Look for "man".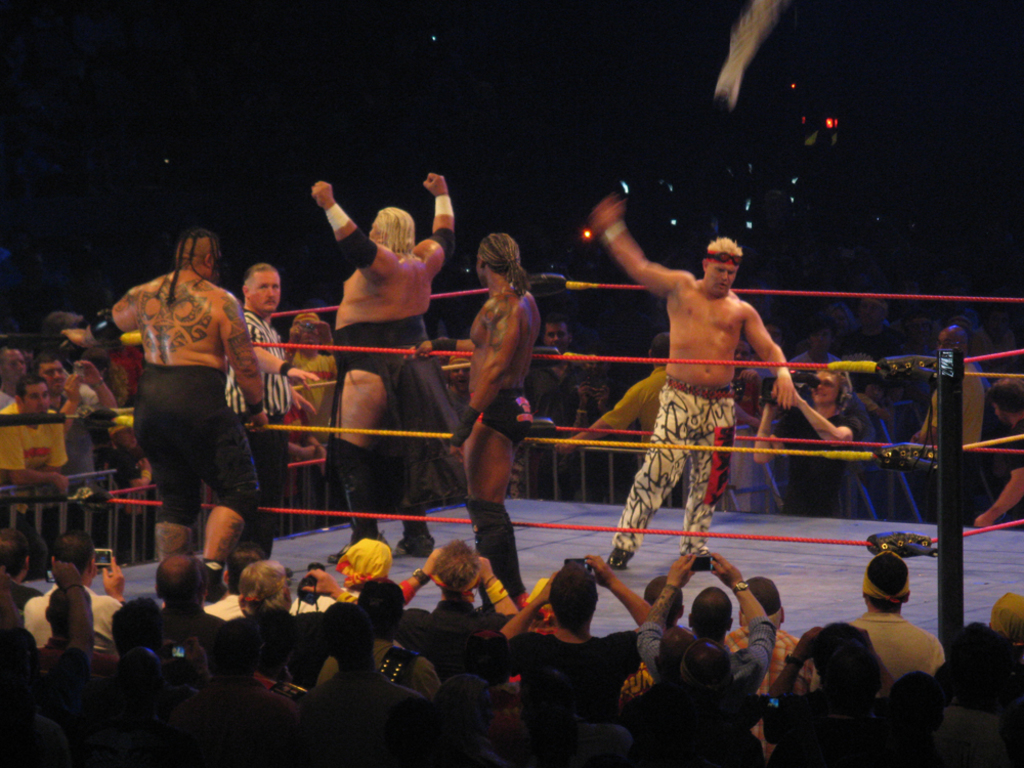
Found: locate(521, 308, 597, 502).
